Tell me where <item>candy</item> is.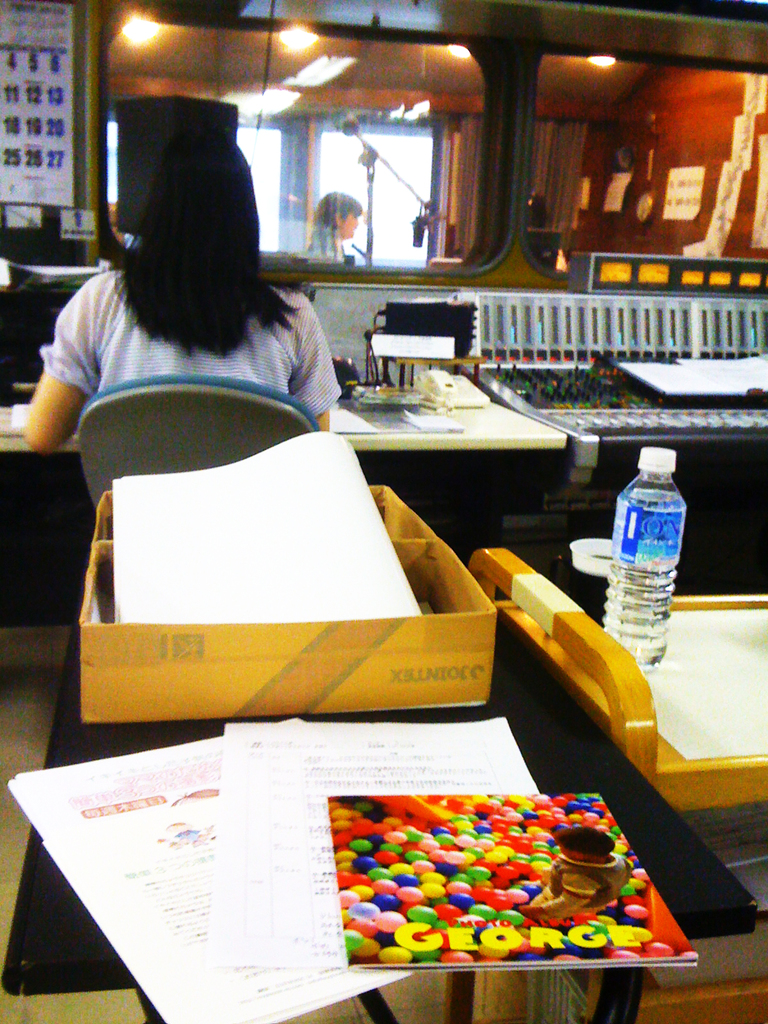
<item>candy</item> is at region(338, 788, 634, 951).
